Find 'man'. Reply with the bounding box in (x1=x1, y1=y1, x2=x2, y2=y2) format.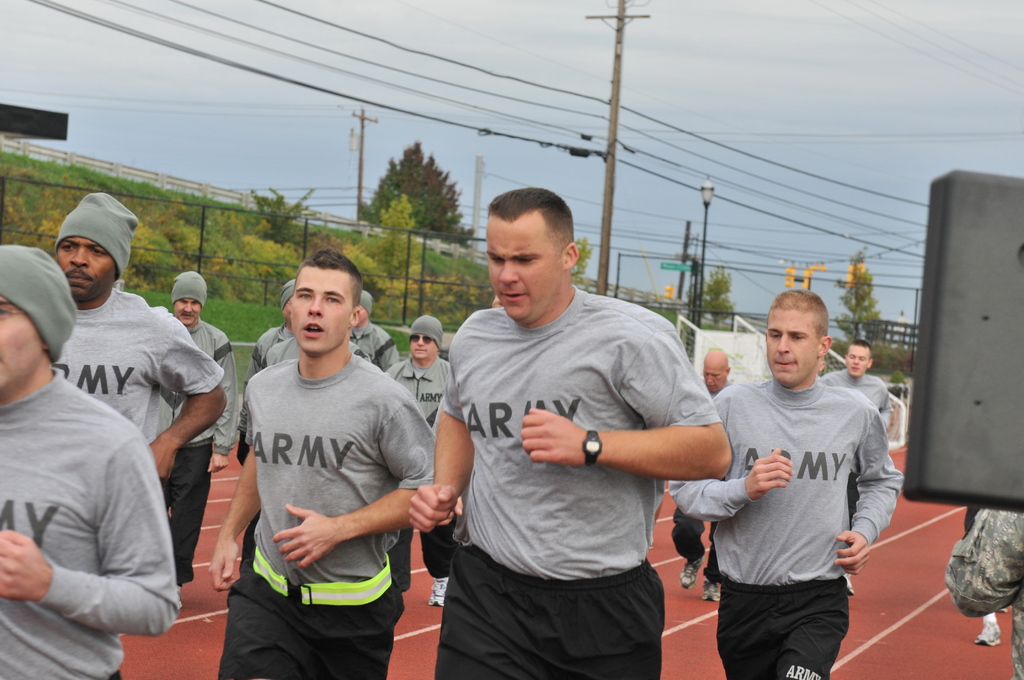
(x1=669, y1=349, x2=735, y2=602).
